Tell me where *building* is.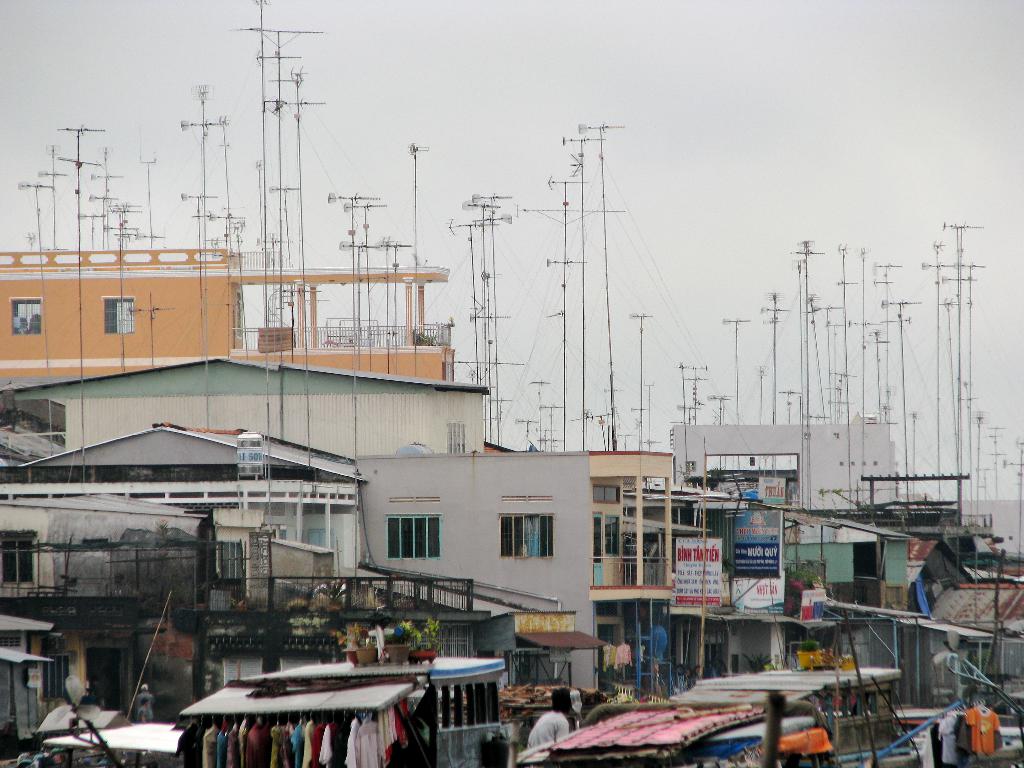
*building* is at box(0, 246, 452, 385).
